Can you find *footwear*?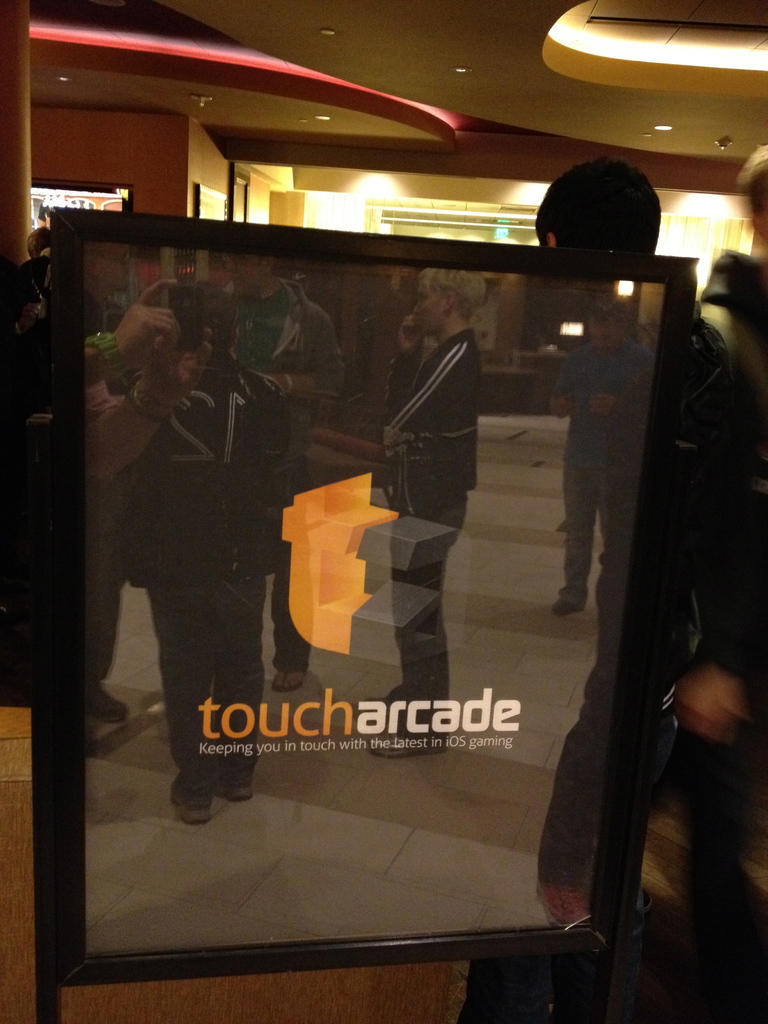
Yes, bounding box: bbox=[167, 781, 216, 828].
